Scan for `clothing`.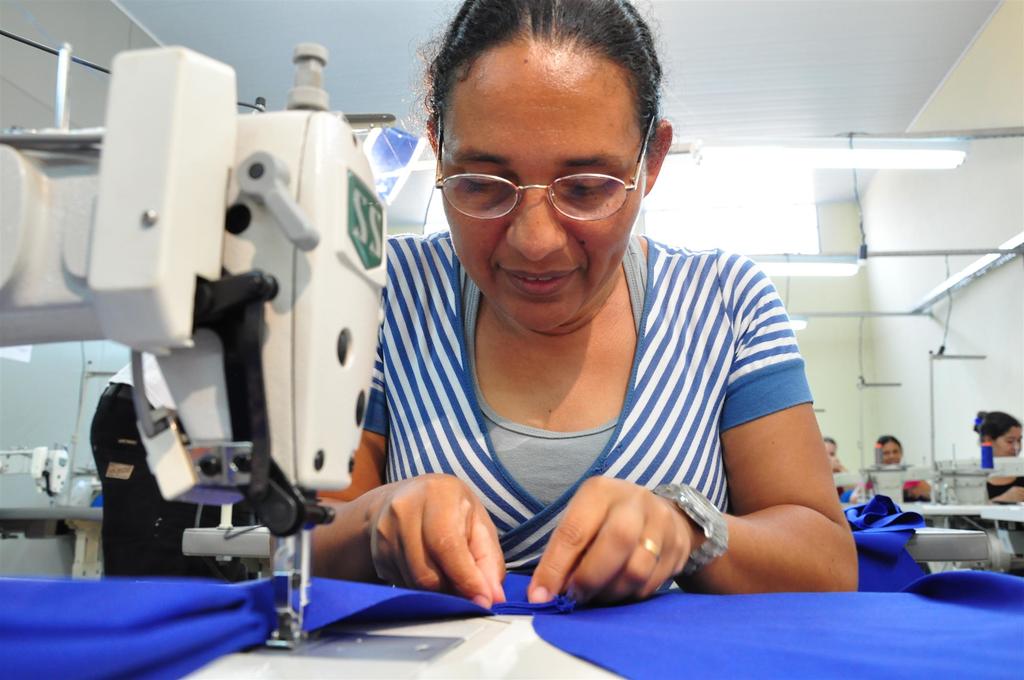
Scan result: [left=293, top=134, right=874, bottom=619].
